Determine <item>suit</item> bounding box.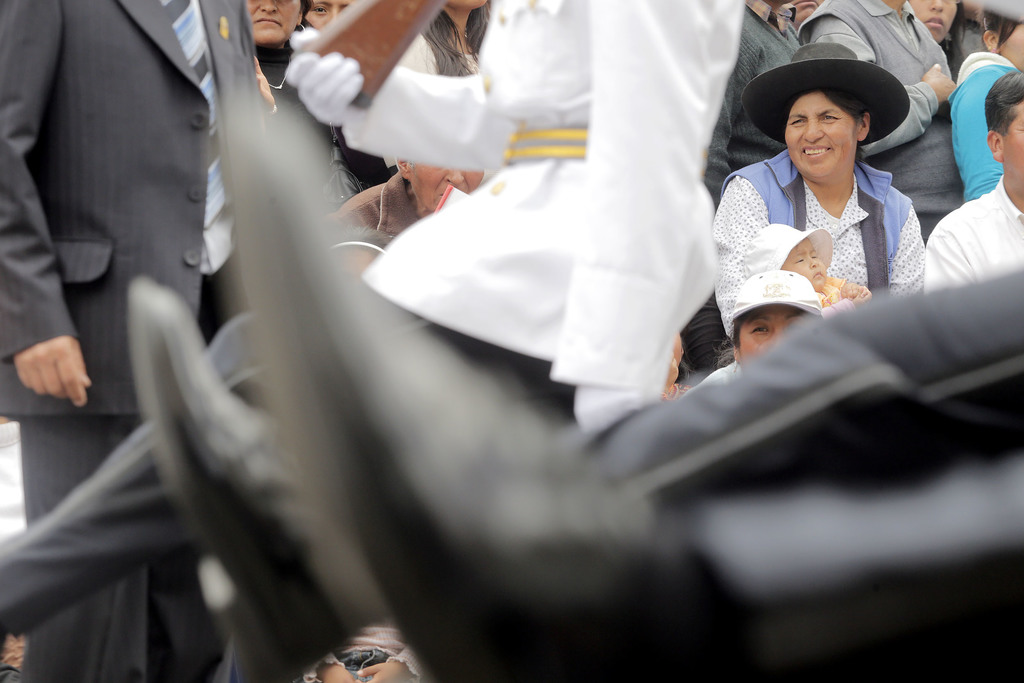
Determined: region(0, 0, 216, 534).
